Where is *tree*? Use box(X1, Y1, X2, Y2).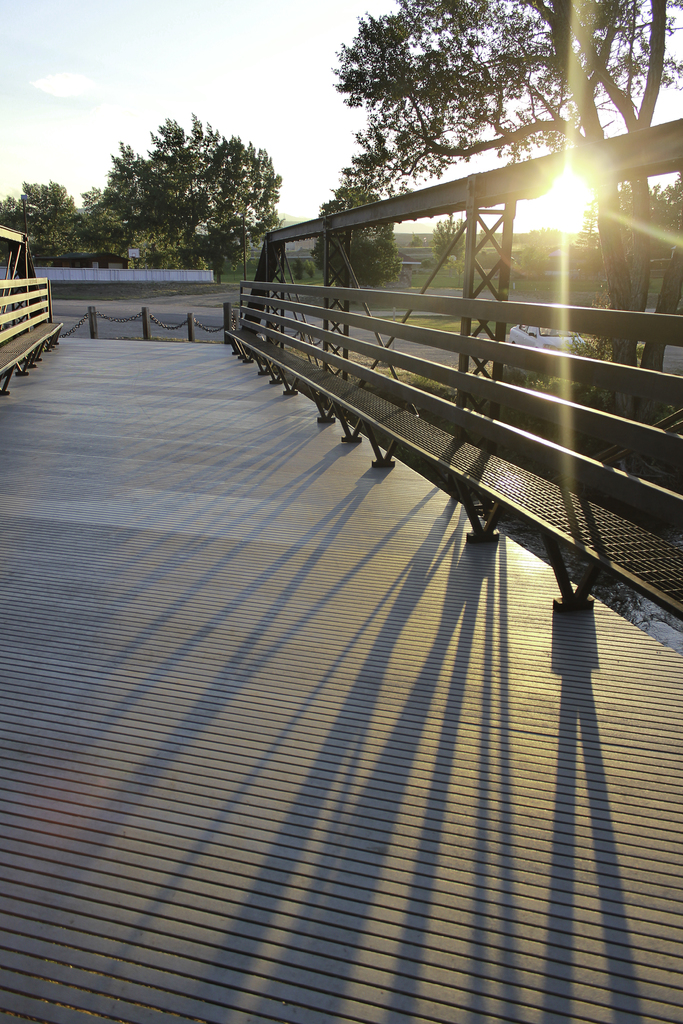
box(318, 0, 682, 365).
